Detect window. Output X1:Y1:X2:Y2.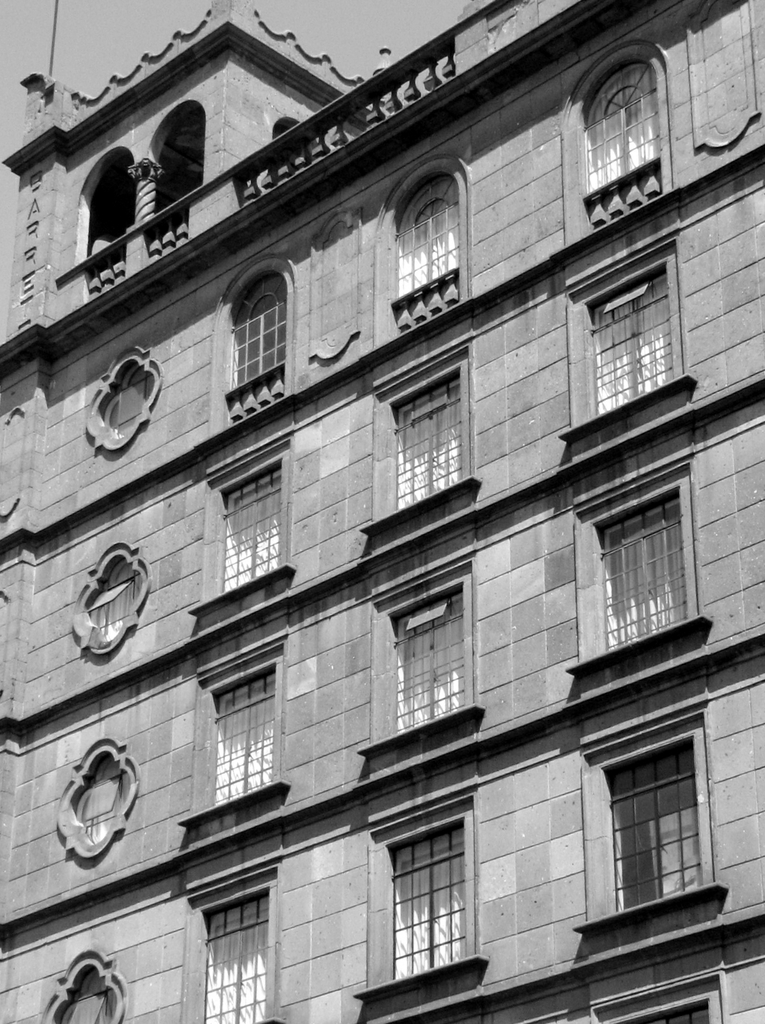
188:440:294:612.
